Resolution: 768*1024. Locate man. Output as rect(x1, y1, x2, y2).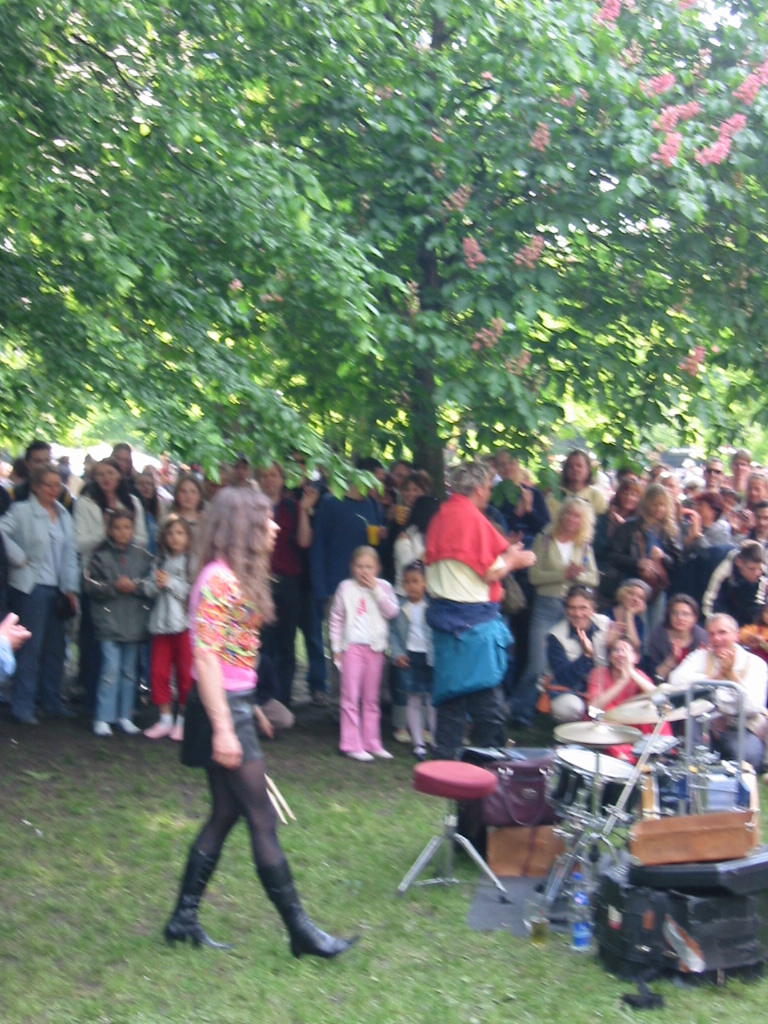
rect(424, 456, 537, 764).
